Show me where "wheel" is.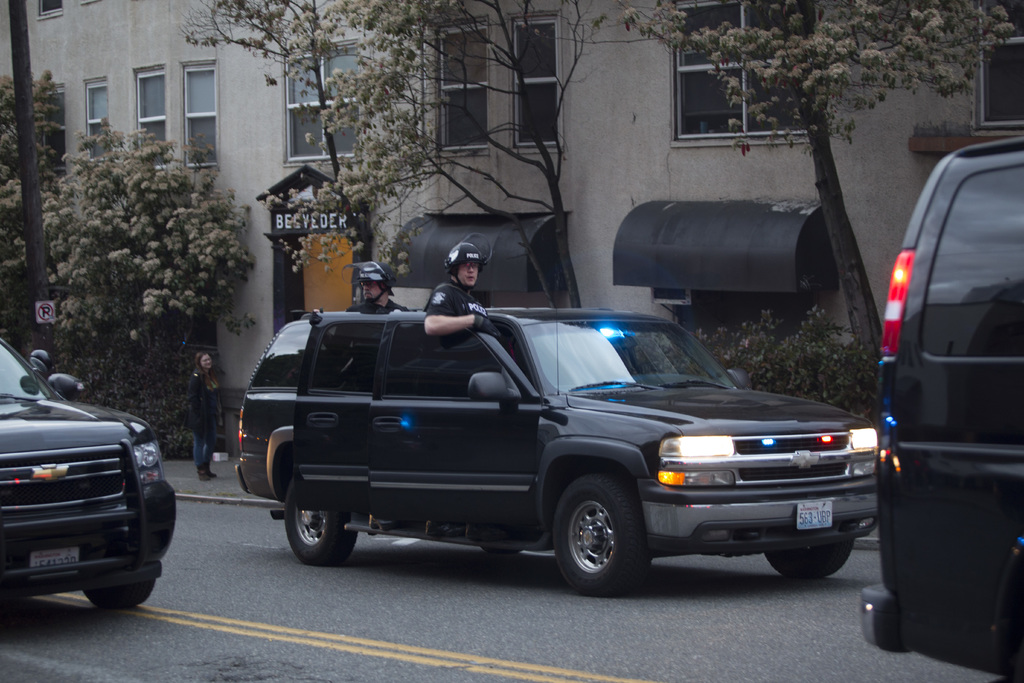
"wheel" is at {"x1": 285, "y1": 478, "x2": 358, "y2": 563}.
